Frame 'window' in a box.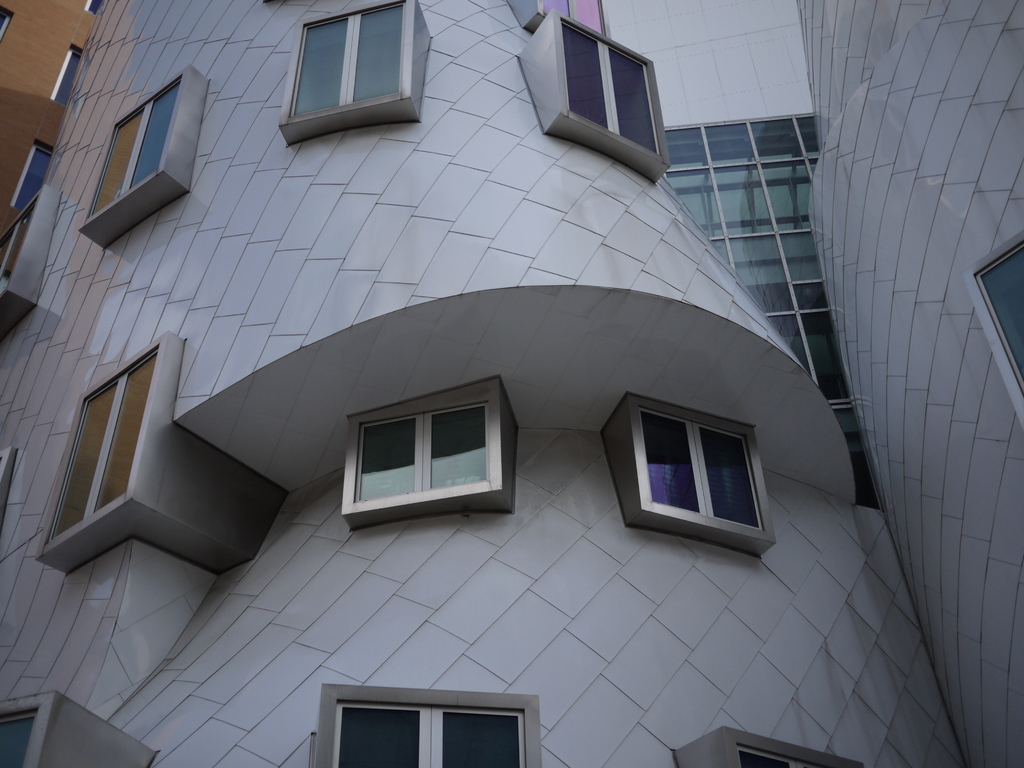
x1=975, y1=248, x2=1023, y2=393.
